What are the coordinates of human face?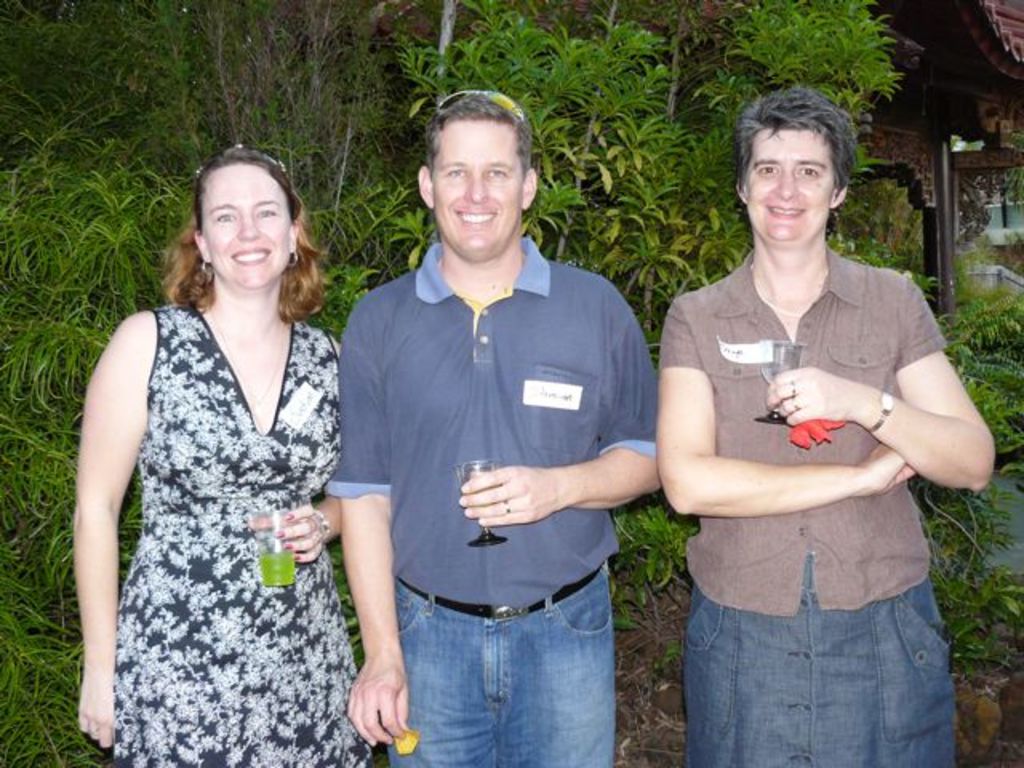
205:163:288:288.
